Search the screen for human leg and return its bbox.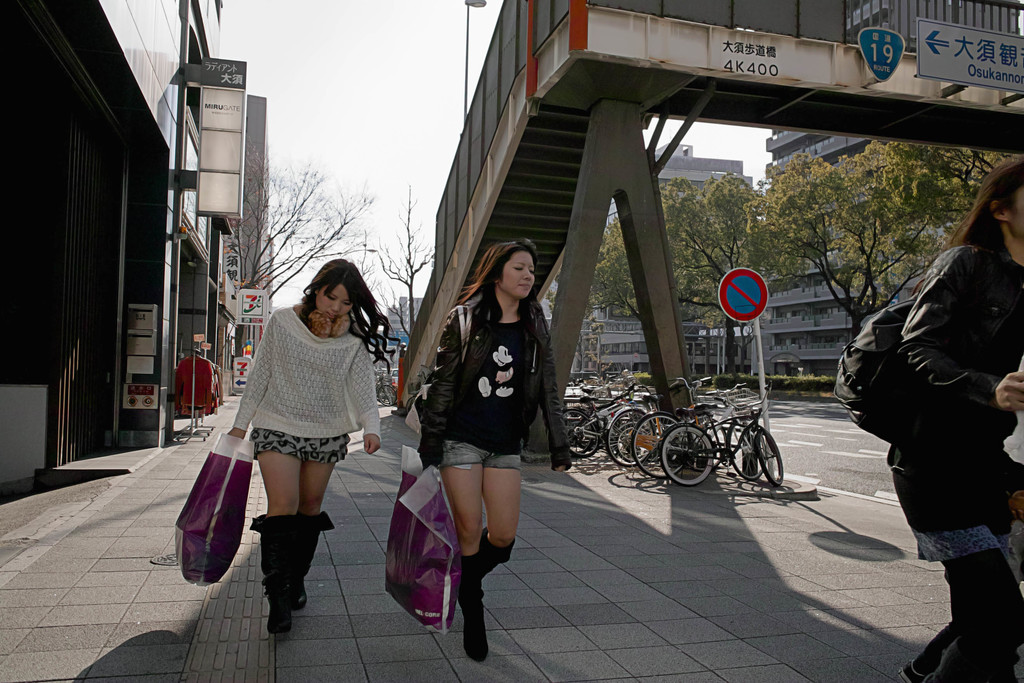
Found: <box>484,452,524,563</box>.
